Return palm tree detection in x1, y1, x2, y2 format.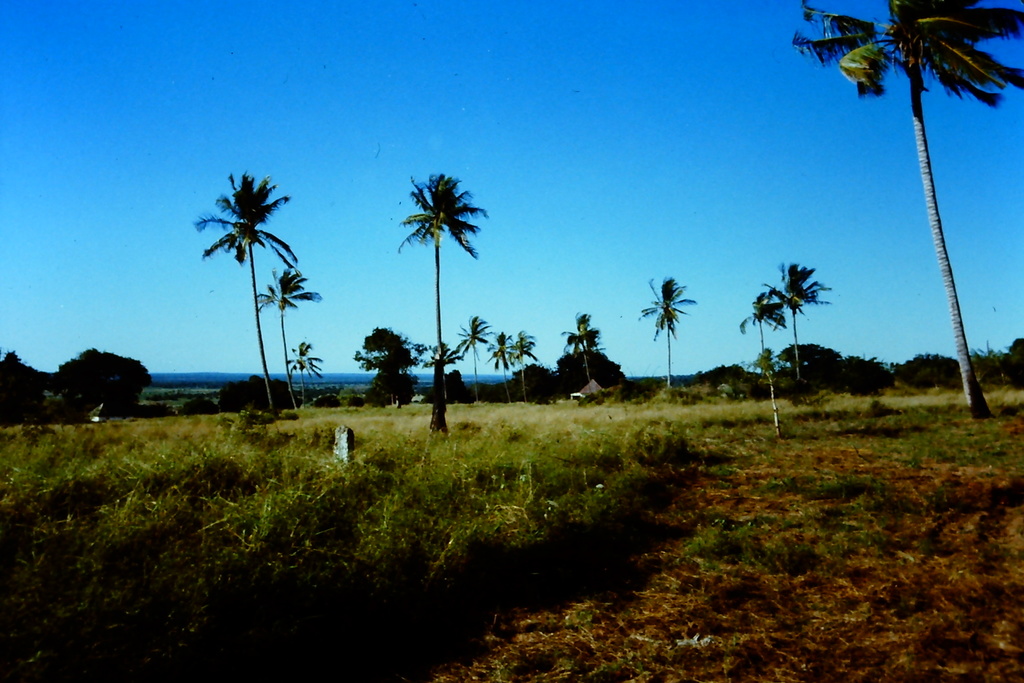
496, 325, 545, 404.
